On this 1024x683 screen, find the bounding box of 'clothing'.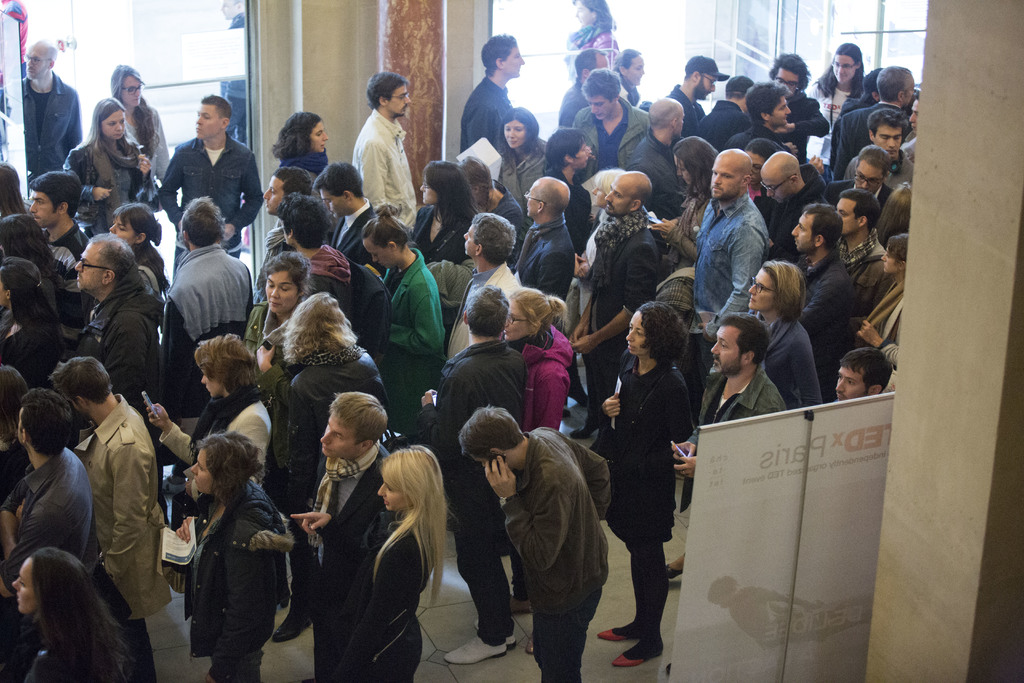
Bounding box: bbox(698, 103, 747, 155).
